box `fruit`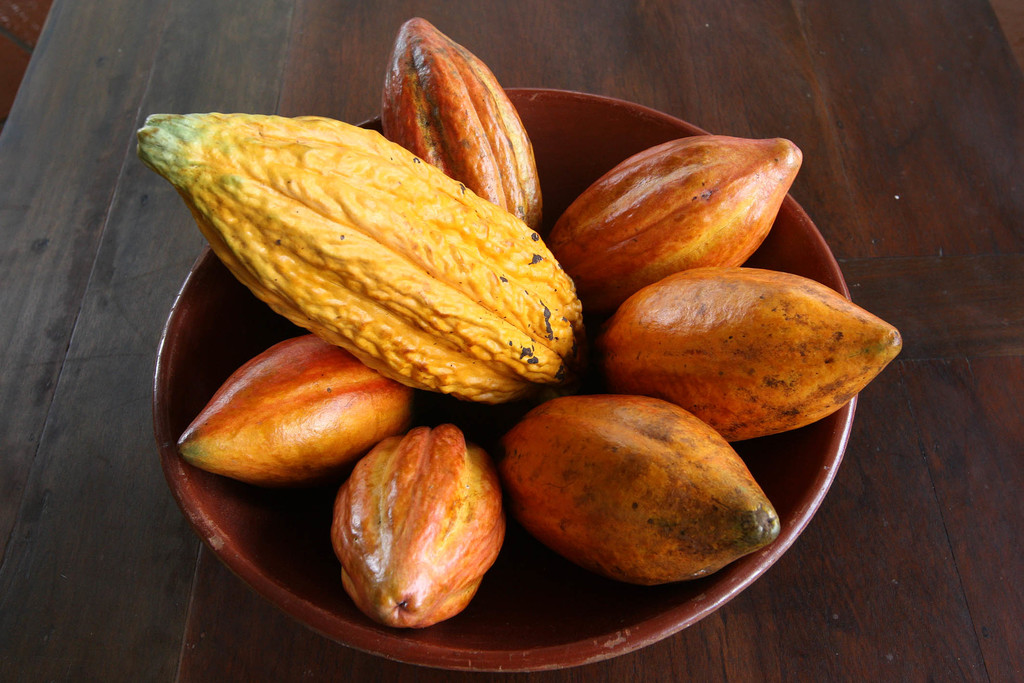
<region>538, 131, 804, 316</region>
